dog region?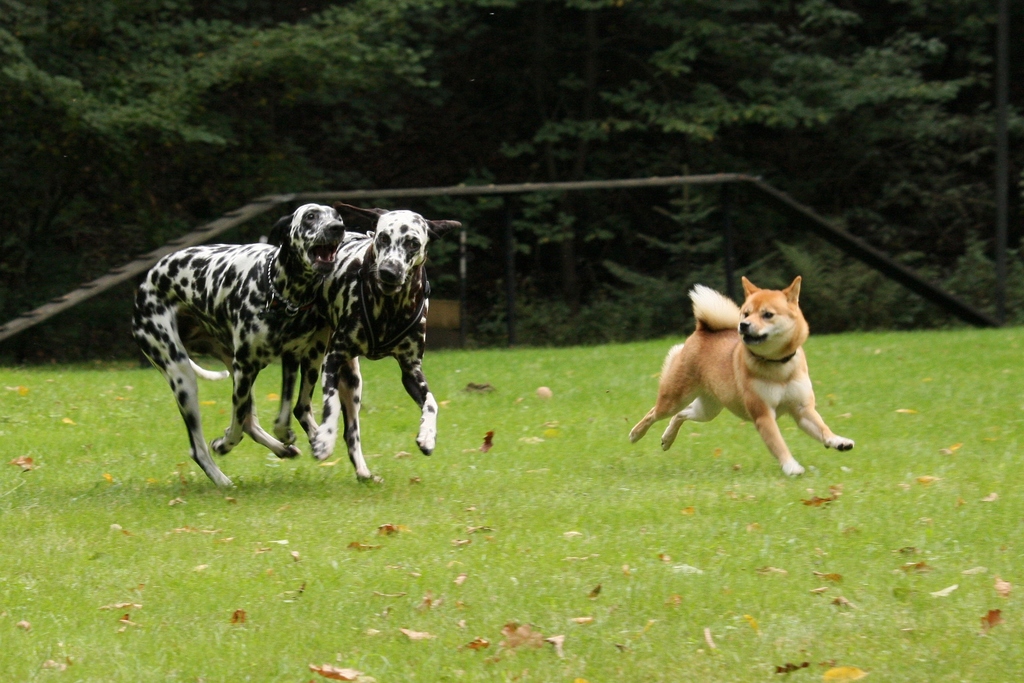
273:203:461:462
